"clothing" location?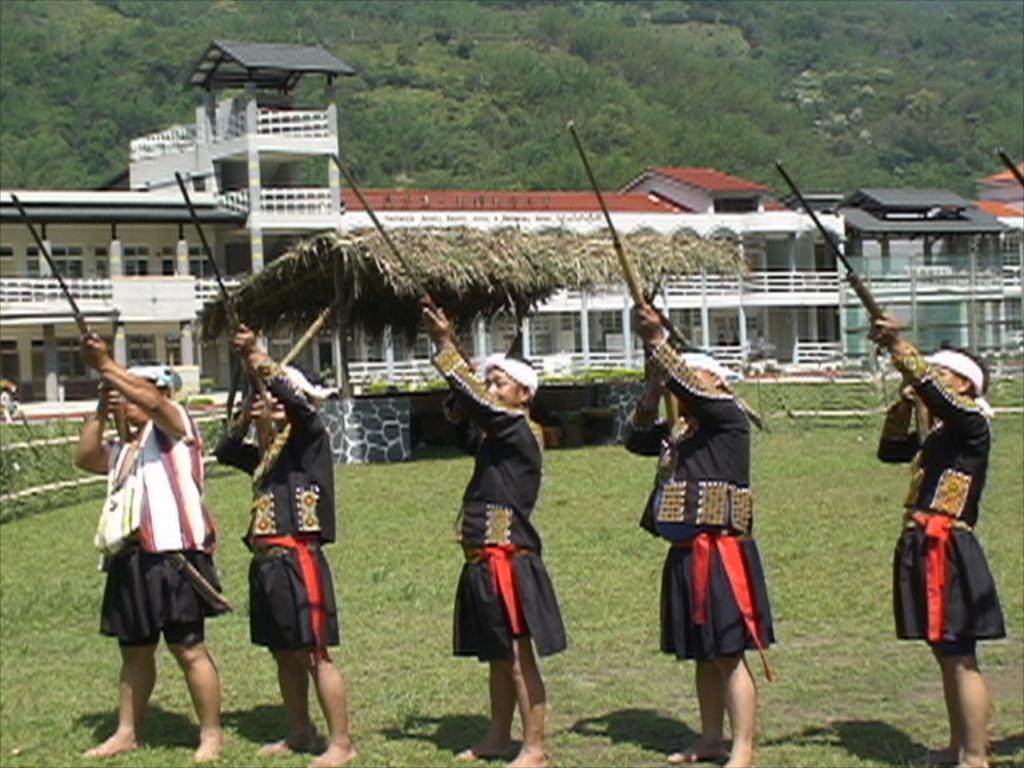
pyautogui.locateOnScreen(211, 357, 344, 664)
